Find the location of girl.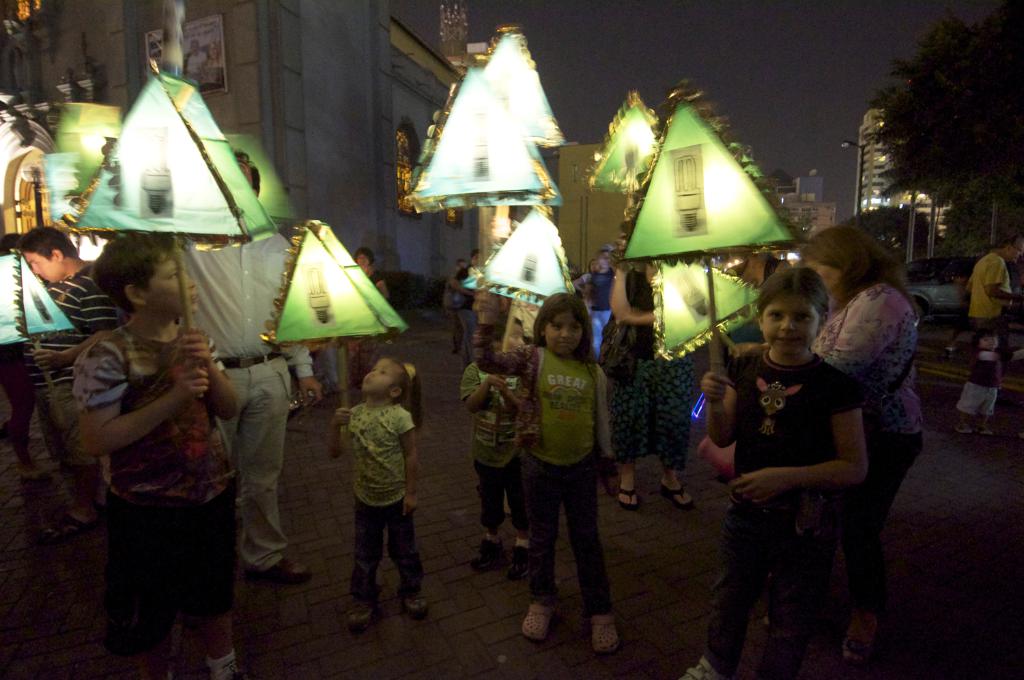
Location: [left=472, top=292, right=616, bottom=657].
